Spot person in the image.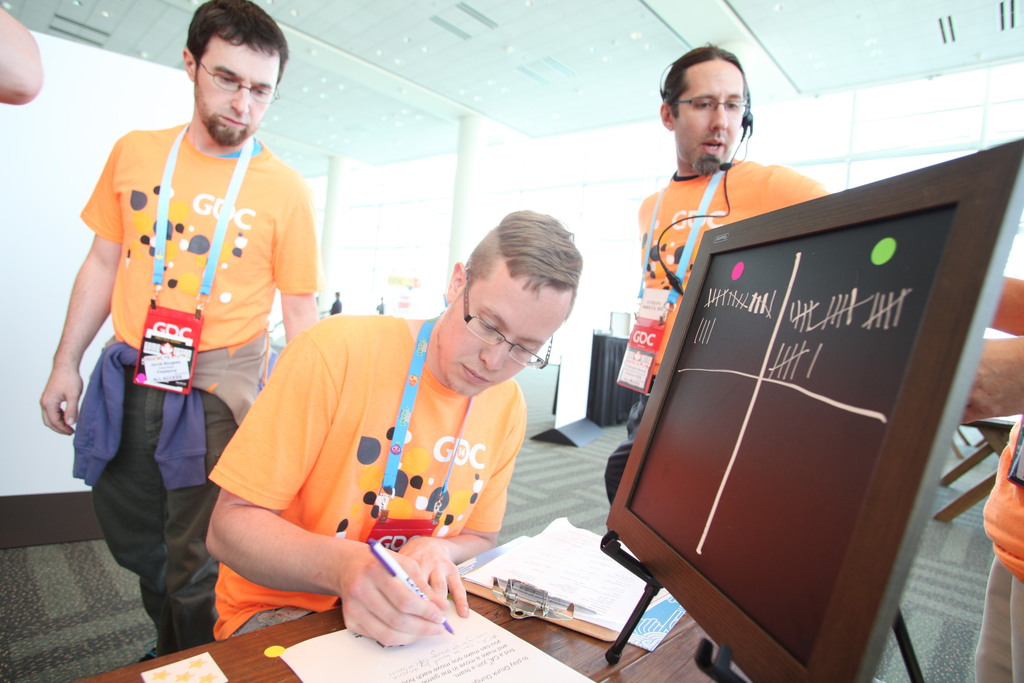
person found at <bbox>0, 10, 43, 107</bbox>.
